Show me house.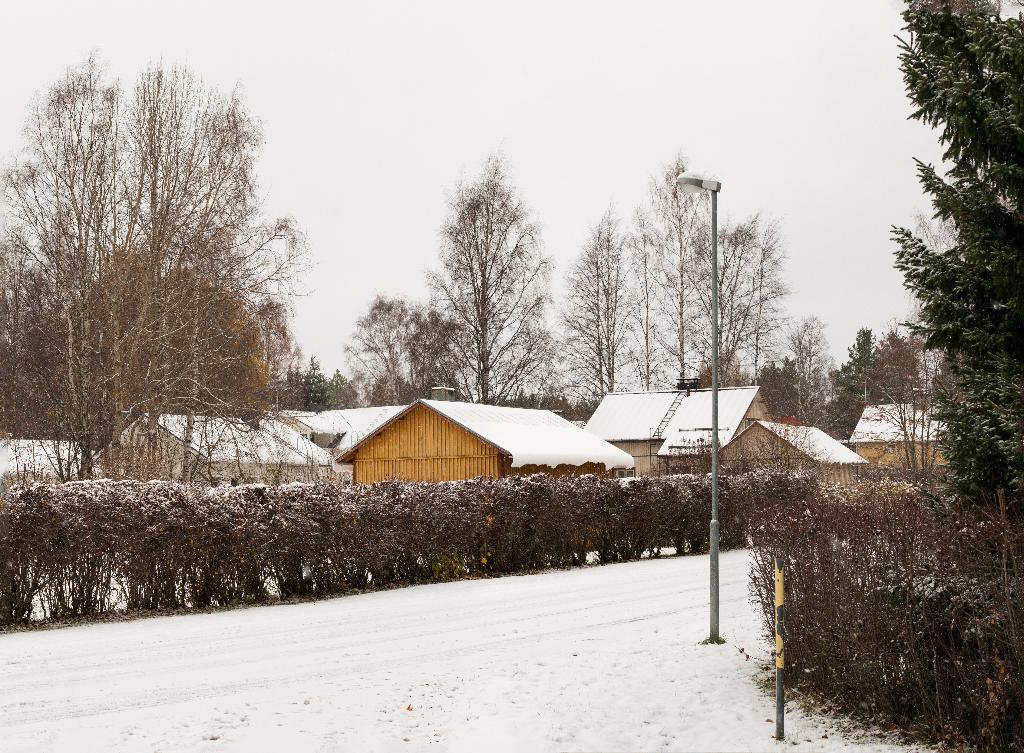
house is here: [x1=331, y1=388, x2=629, y2=493].
